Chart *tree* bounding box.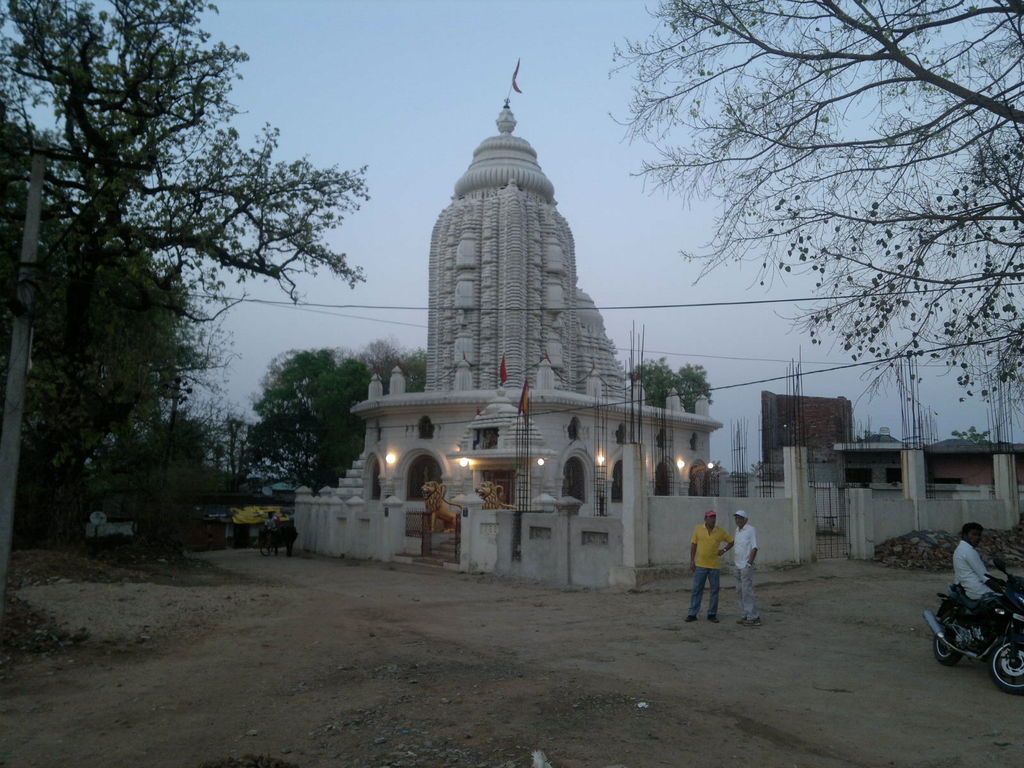
Charted: 202/348/432/500.
